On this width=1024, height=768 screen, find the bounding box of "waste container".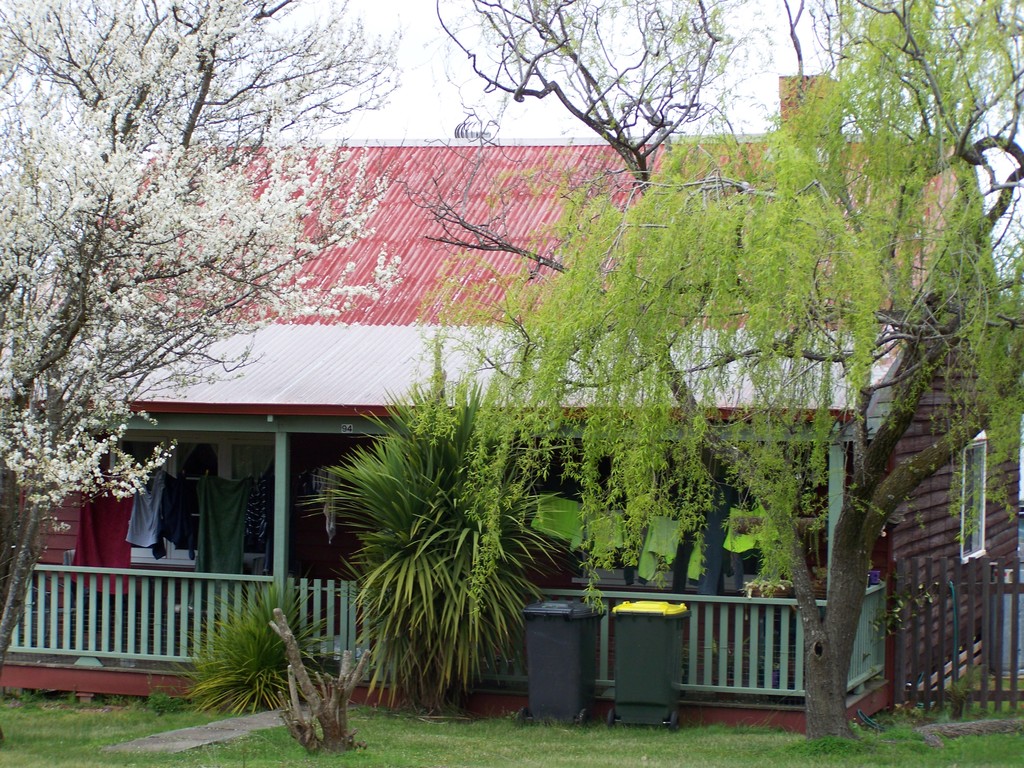
Bounding box: Rect(605, 596, 698, 739).
